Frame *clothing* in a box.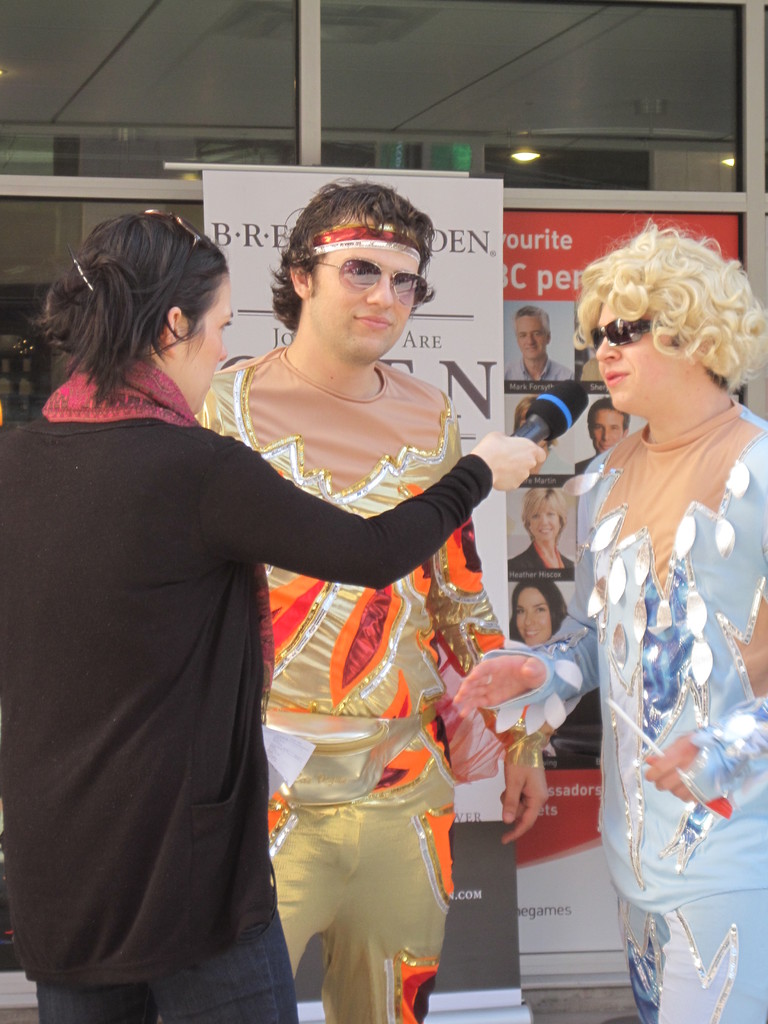
{"x1": 17, "y1": 378, "x2": 477, "y2": 1023}.
